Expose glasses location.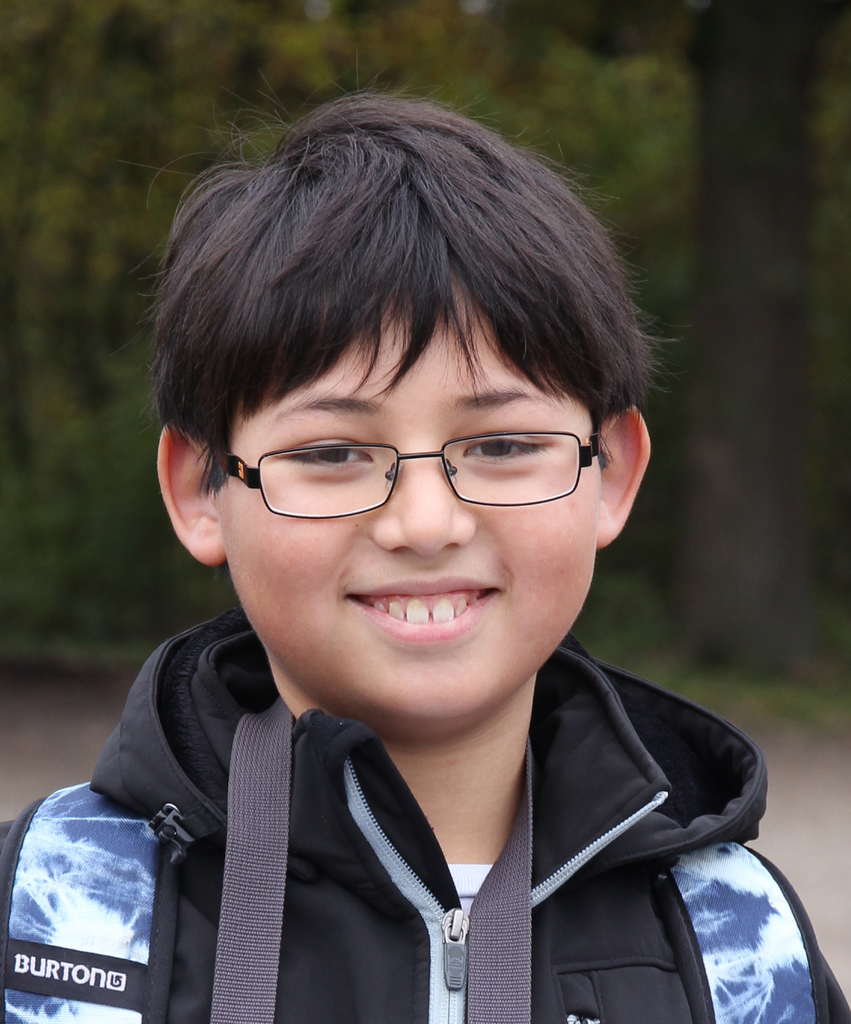
Exposed at 182, 414, 650, 517.
